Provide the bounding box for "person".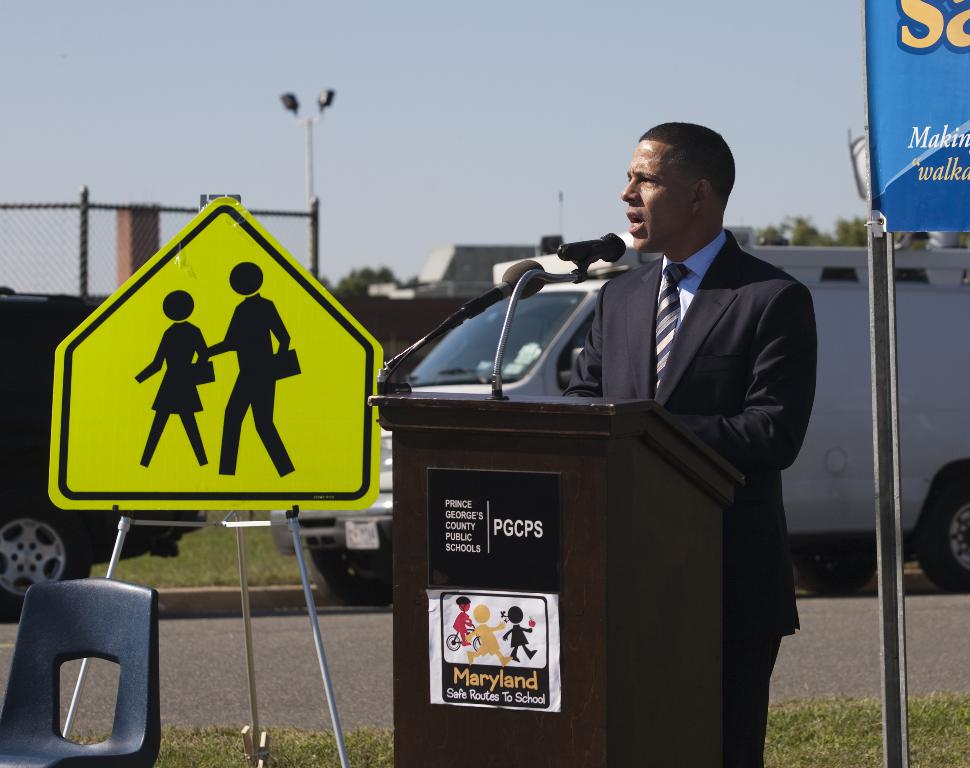
pyautogui.locateOnScreen(559, 121, 817, 767).
